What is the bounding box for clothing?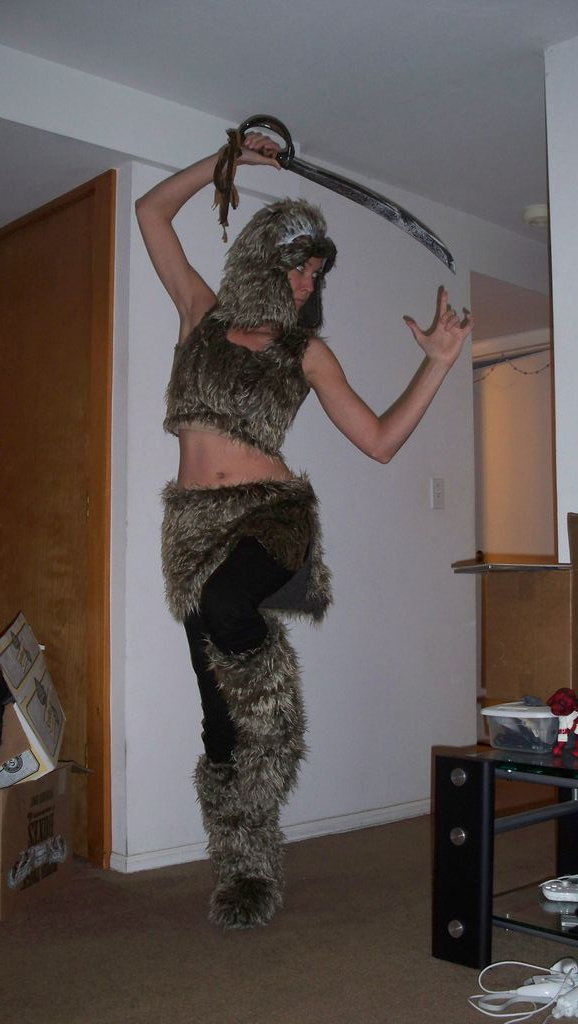
{"x1": 152, "y1": 256, "x2": 348, "y2": 932}.
